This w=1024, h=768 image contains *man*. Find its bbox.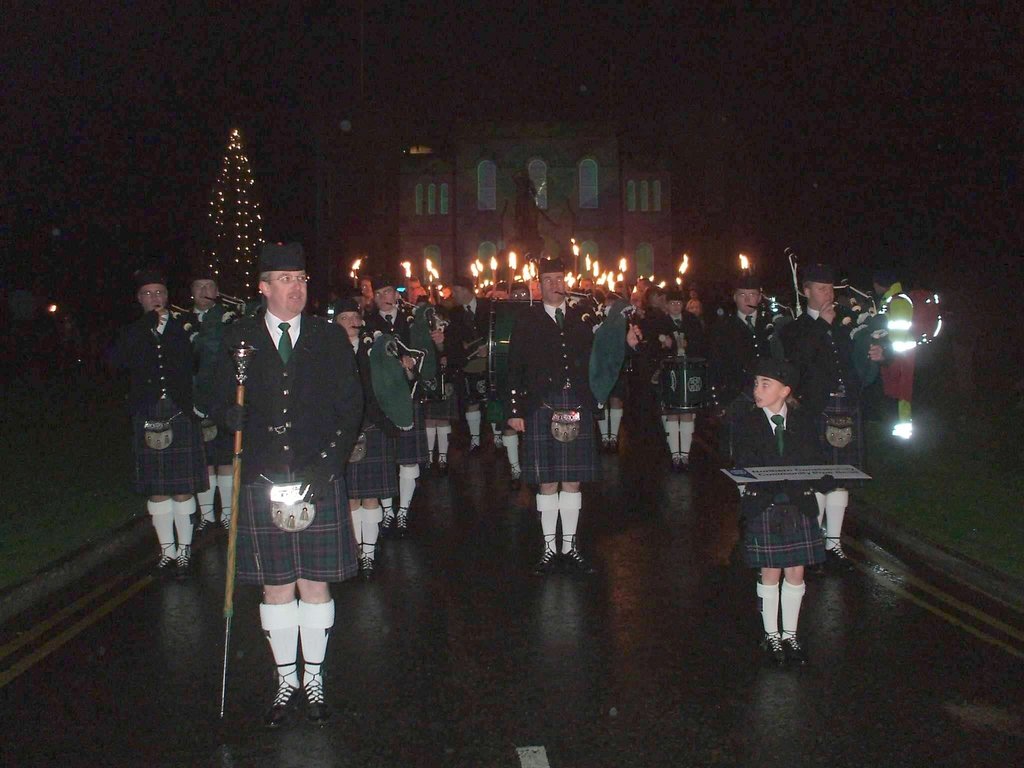
410,294,454,478.
